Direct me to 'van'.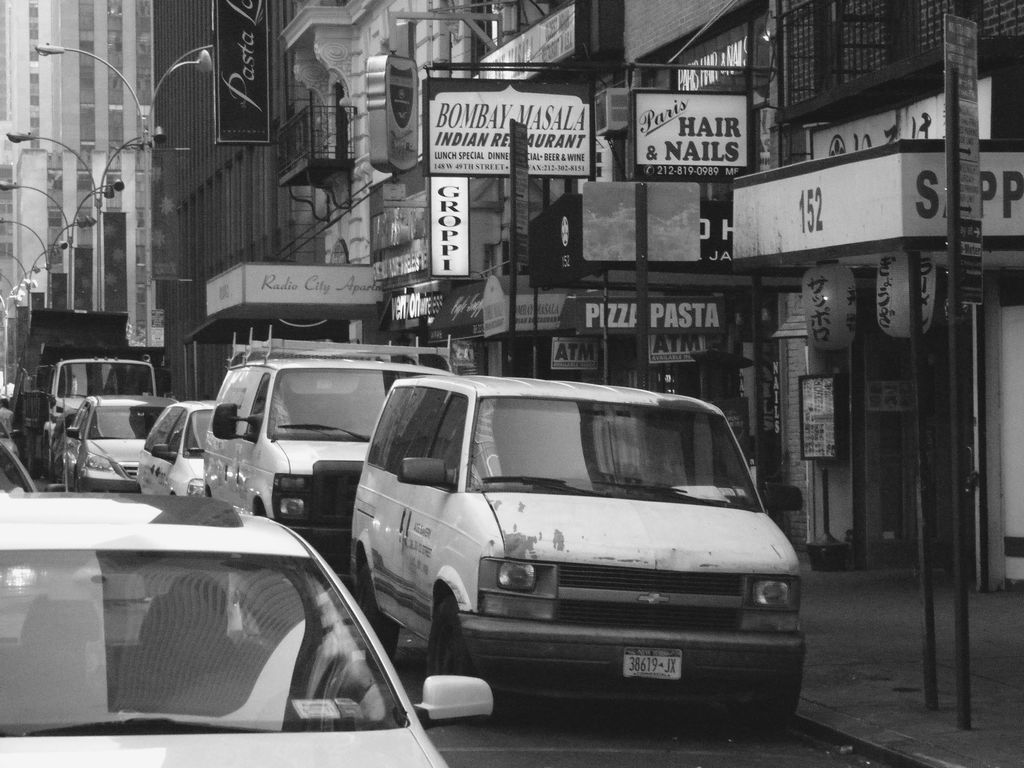
Direction: {"left": 346, "top": 373, "right": 806, "bottom": 743}.
